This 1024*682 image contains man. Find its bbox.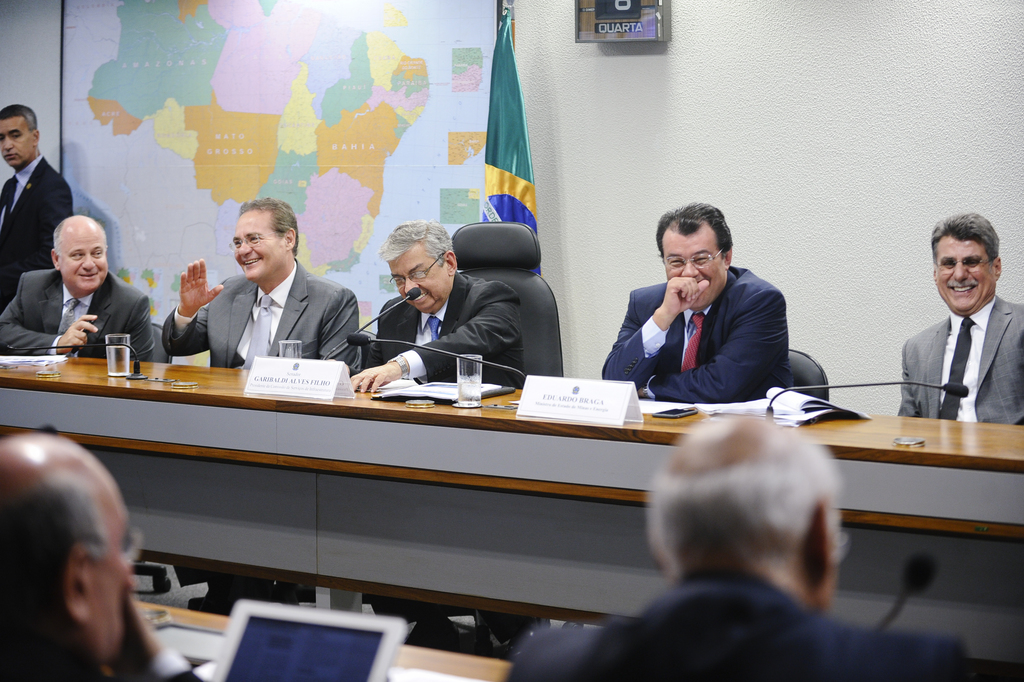
[left=501, top=414, right=977, bottom=681].
